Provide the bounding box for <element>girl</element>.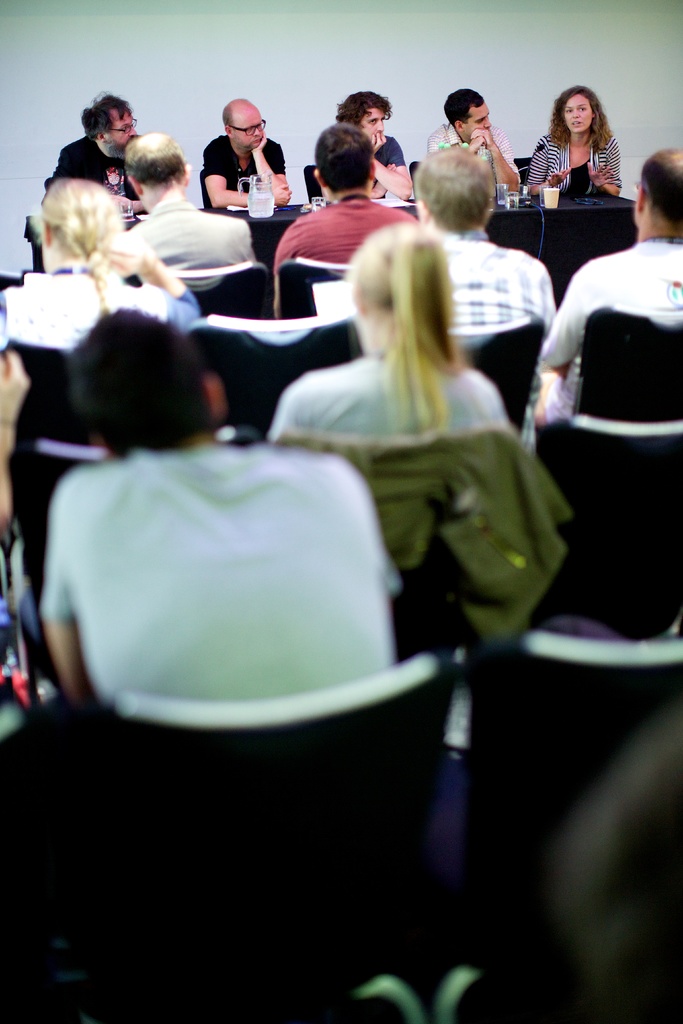
bbox=(269, 216, 506, 445).
